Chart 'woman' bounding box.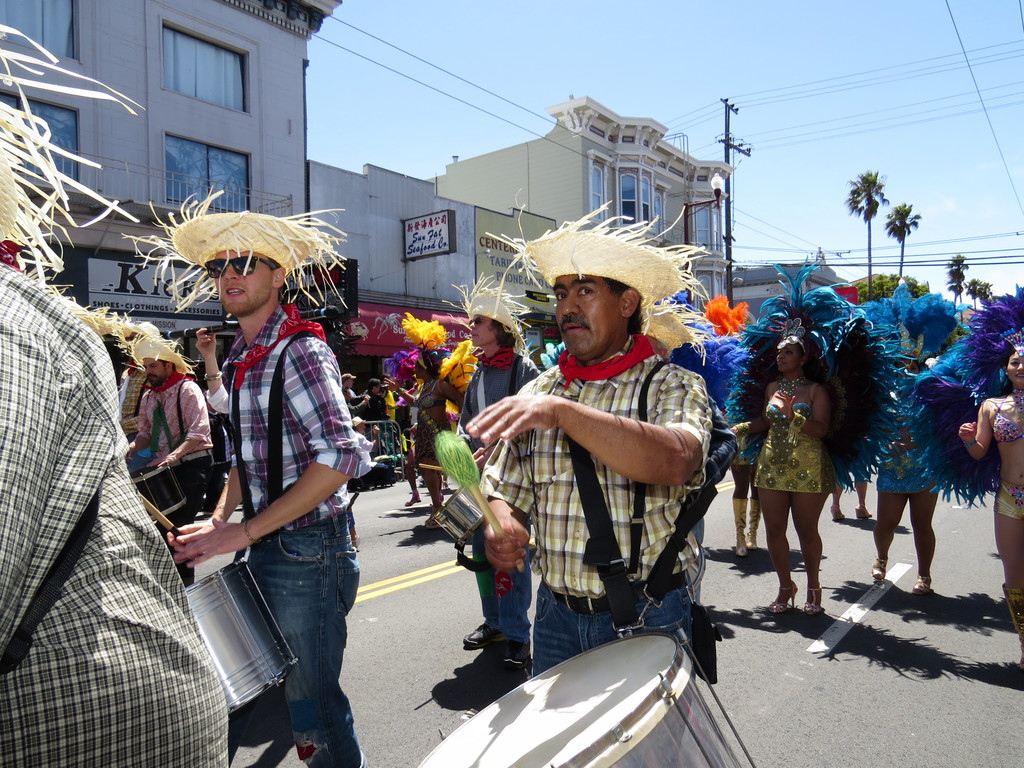
Charted: bbox(960, 289, 1023, 664).
